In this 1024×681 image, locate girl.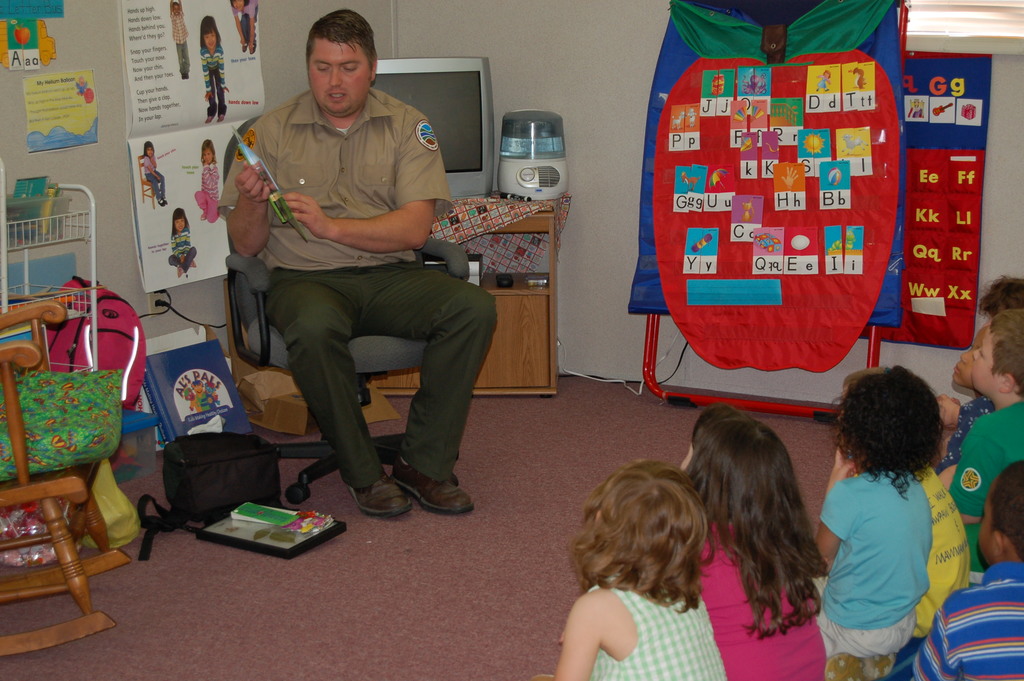
Bounding box: bbox=(545, 455, 728, 680).
